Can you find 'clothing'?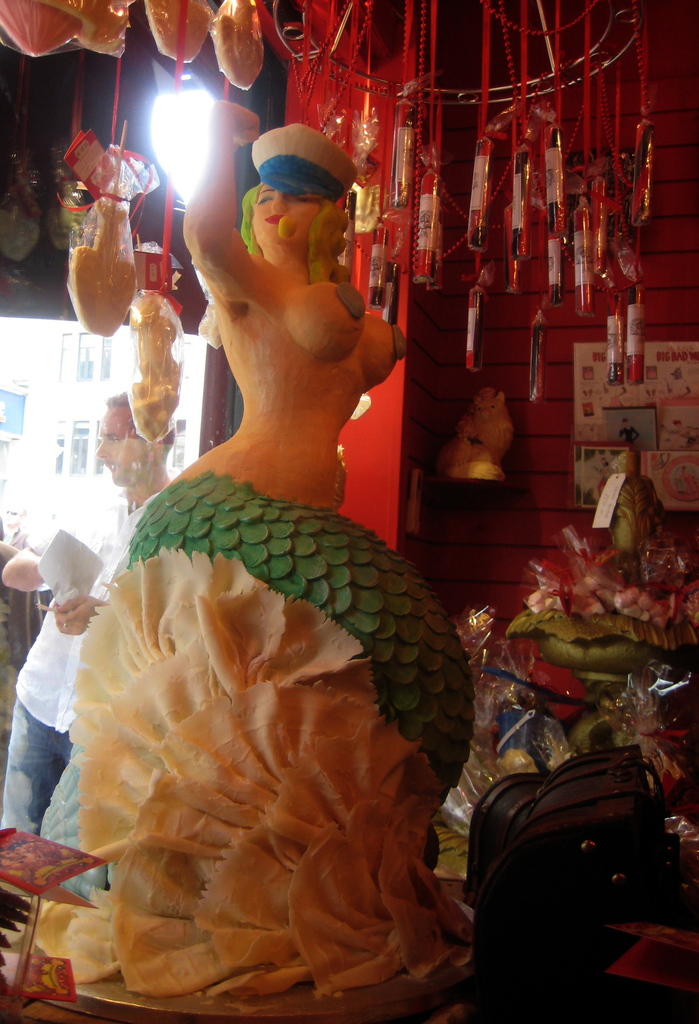
Yes, bounding box: (x1=0, y1=544, x2=53, y2=824).
